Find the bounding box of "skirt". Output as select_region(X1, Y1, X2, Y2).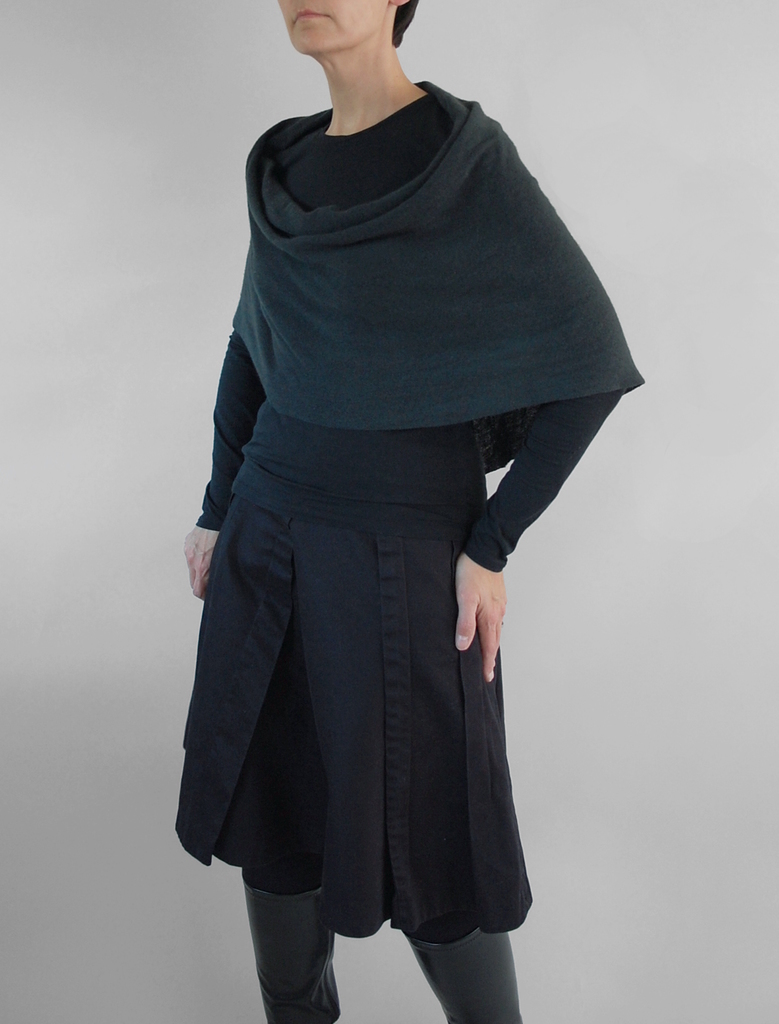
select_region(173, 482, 535, 940).
